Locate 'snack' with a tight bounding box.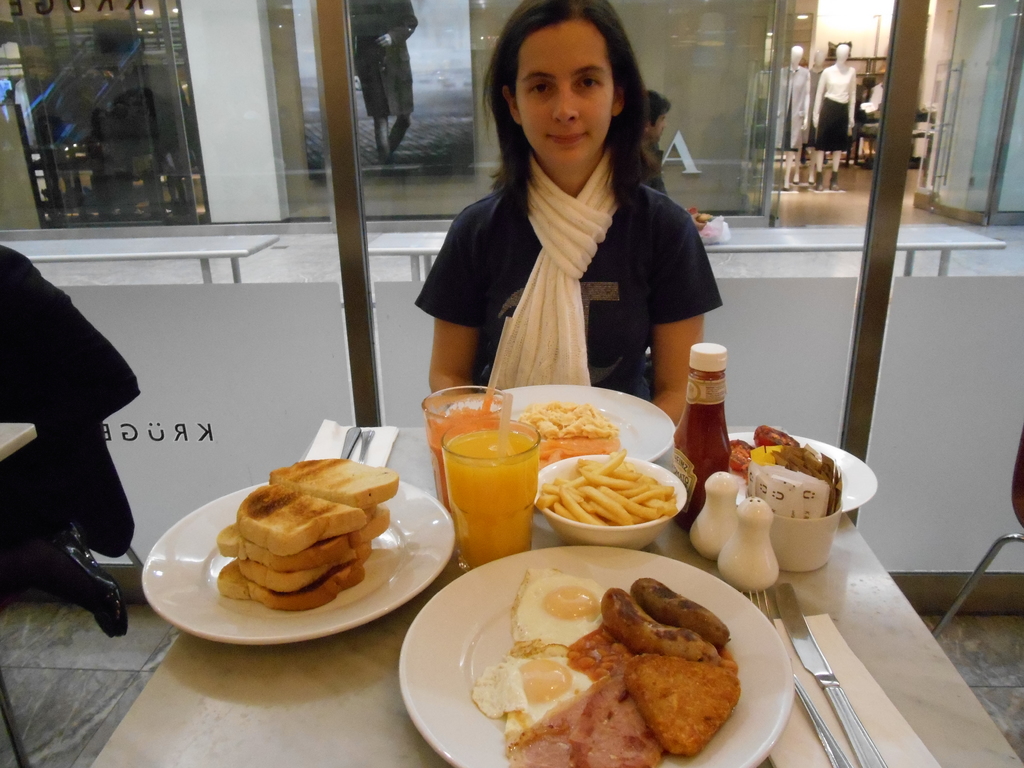
bbox=(633, 576, 735, 650).
